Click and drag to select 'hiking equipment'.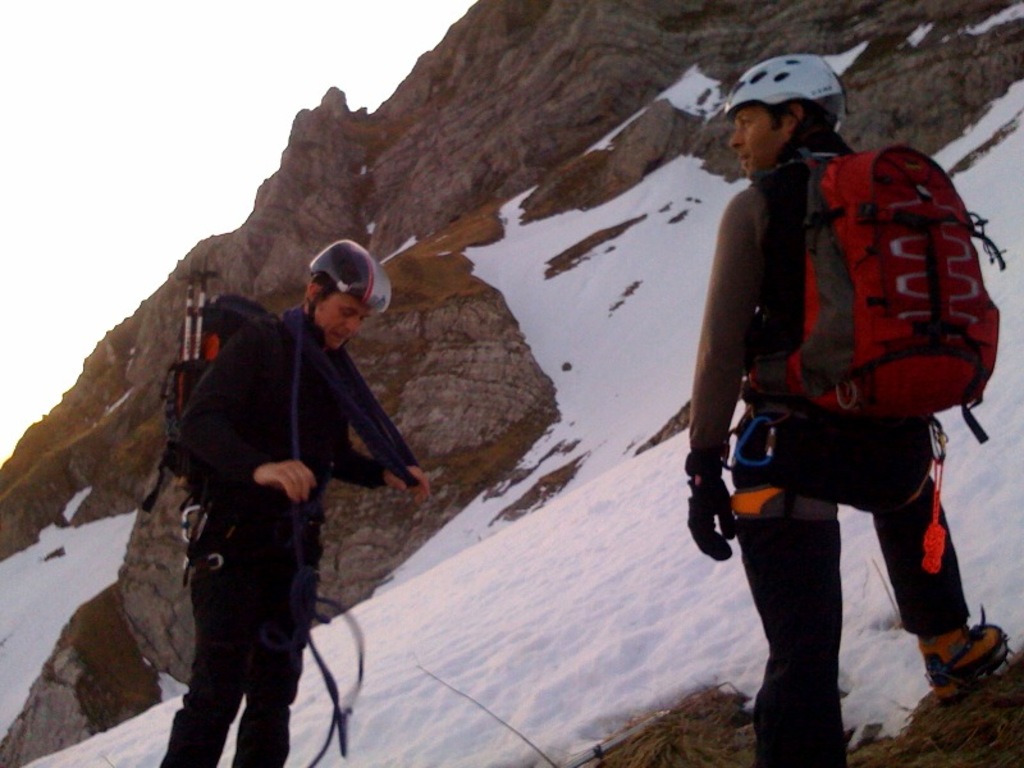
Selection: [x1=192, y1=250, x2=224, y2=367].
